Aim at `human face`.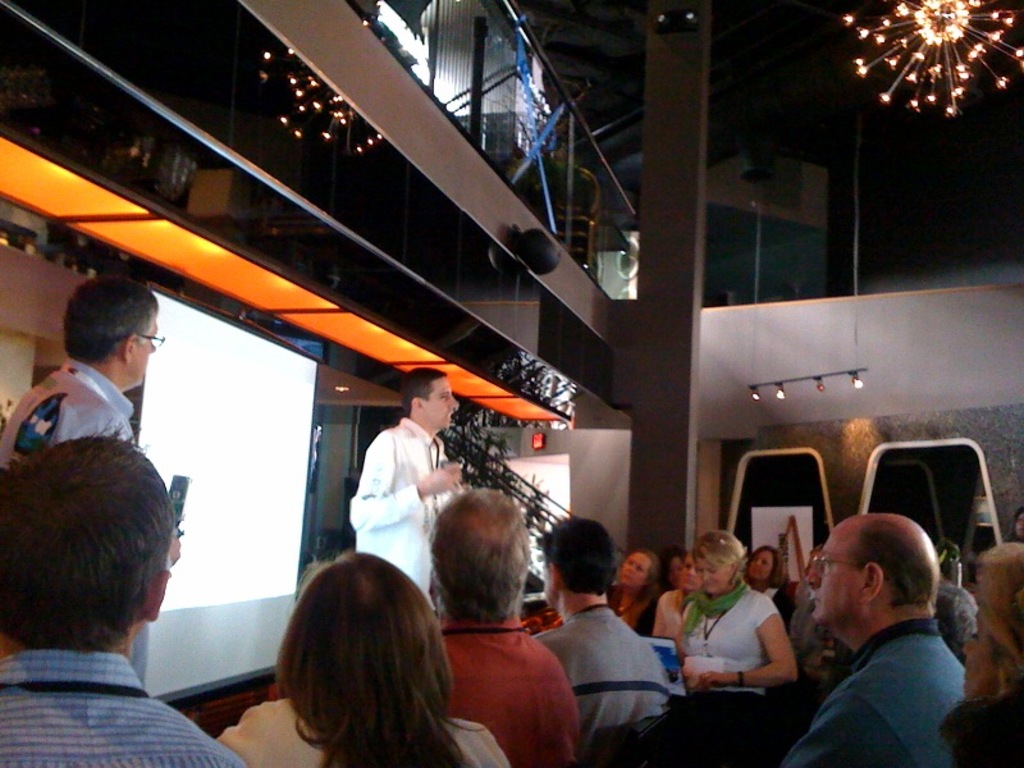
Aimed at box=[132, 307, 159, 385].
